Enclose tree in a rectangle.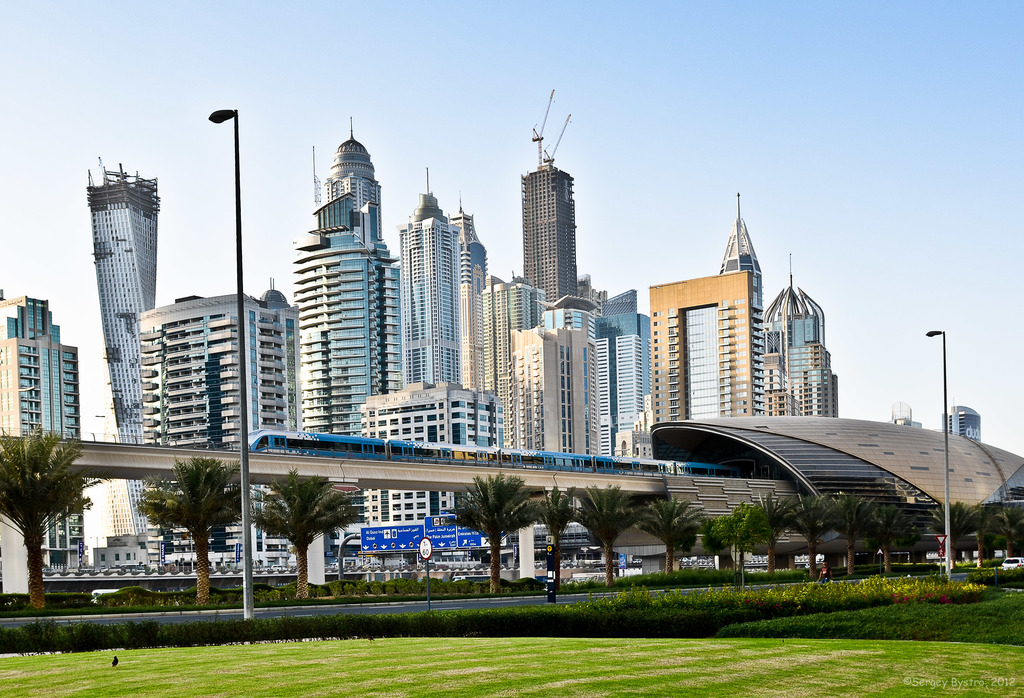
box=[446, 472, 551, 591].
